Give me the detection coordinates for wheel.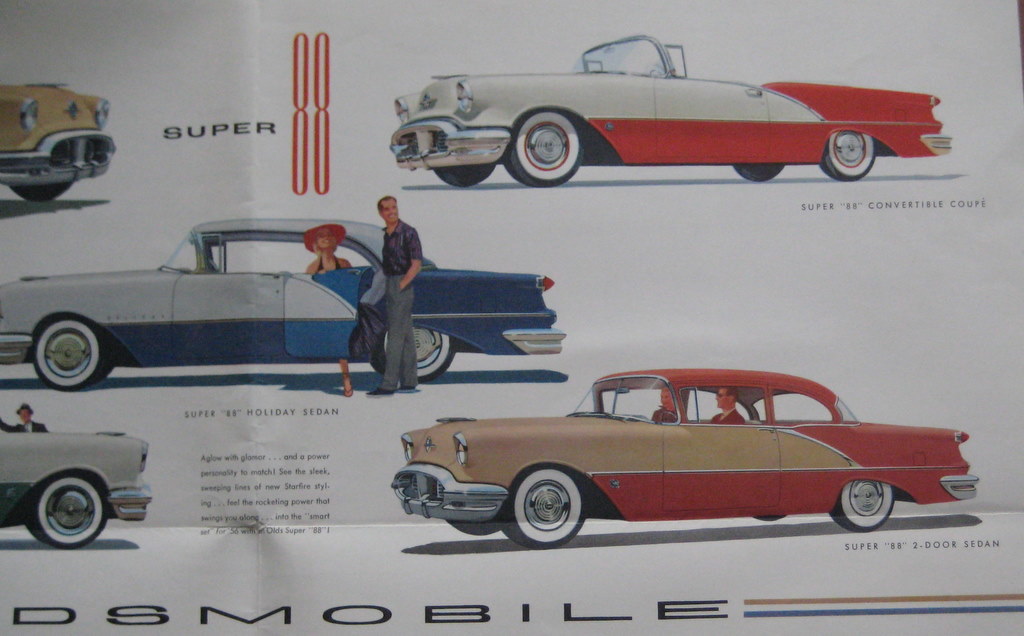
[817,134,873,184].
